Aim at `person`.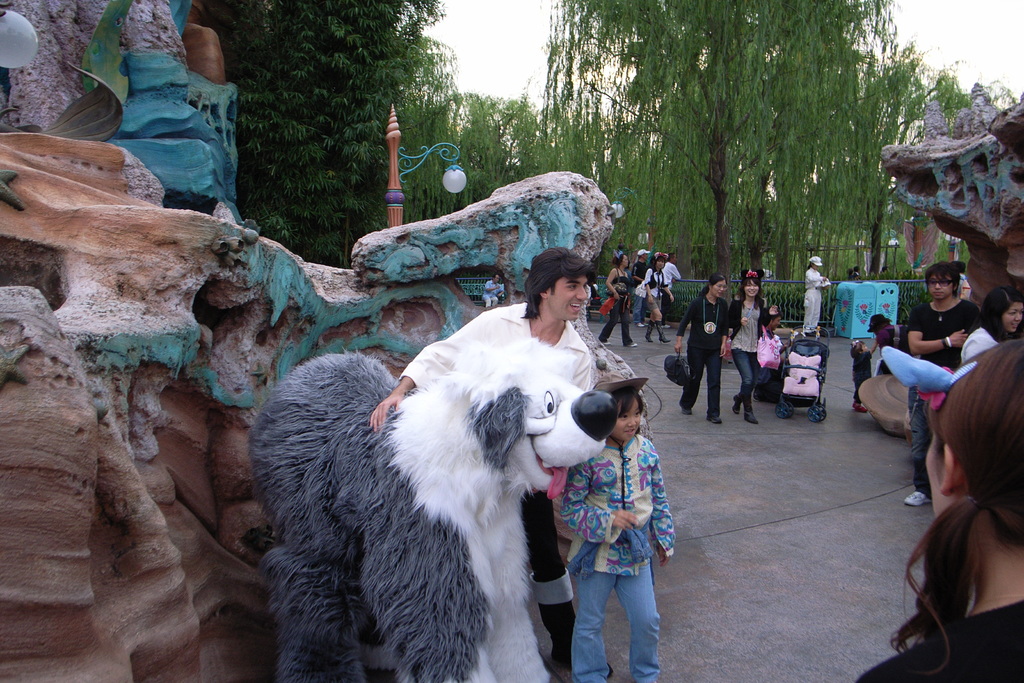
Aimed at (left=639, top=252, right=667, bottom=342).
